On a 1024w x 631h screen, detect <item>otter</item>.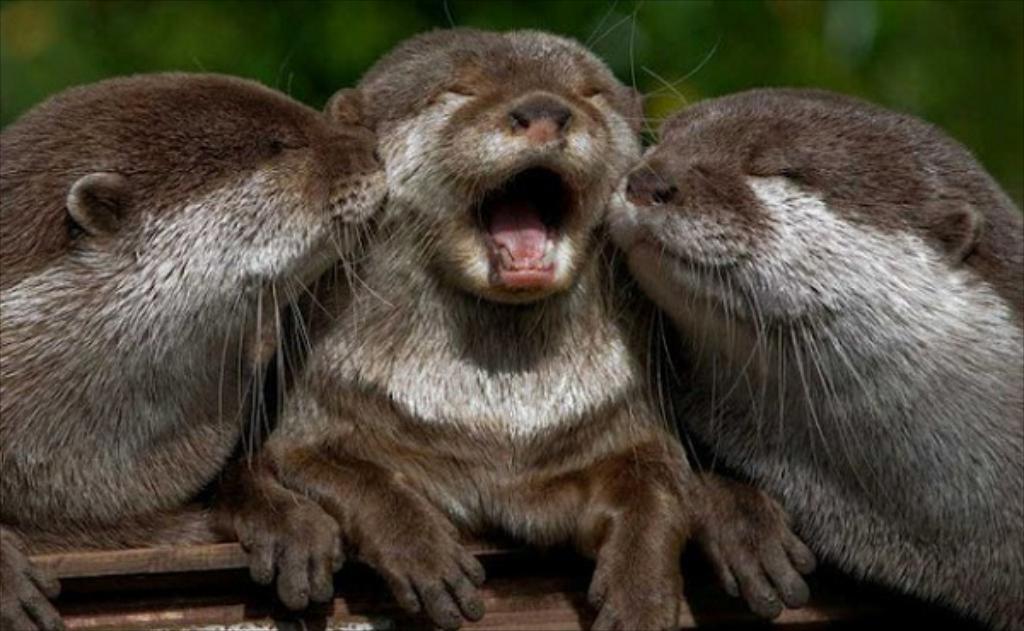
(x1=0, y1=70, x2=391, y2=629).
